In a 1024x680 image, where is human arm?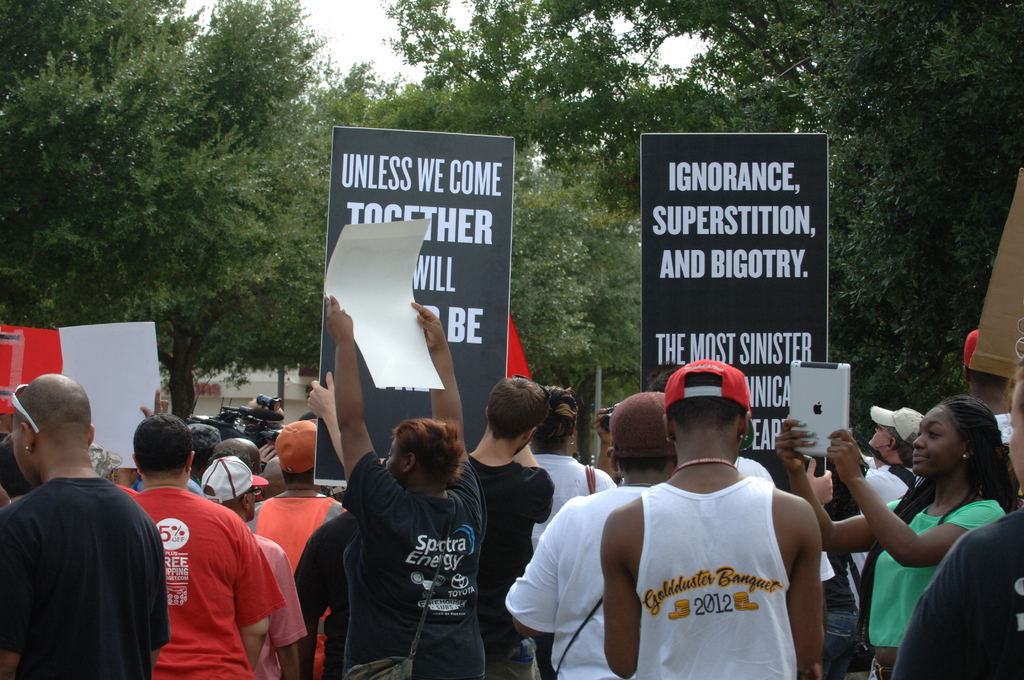
x1=0 y1=519 x2=31 y2=679.
